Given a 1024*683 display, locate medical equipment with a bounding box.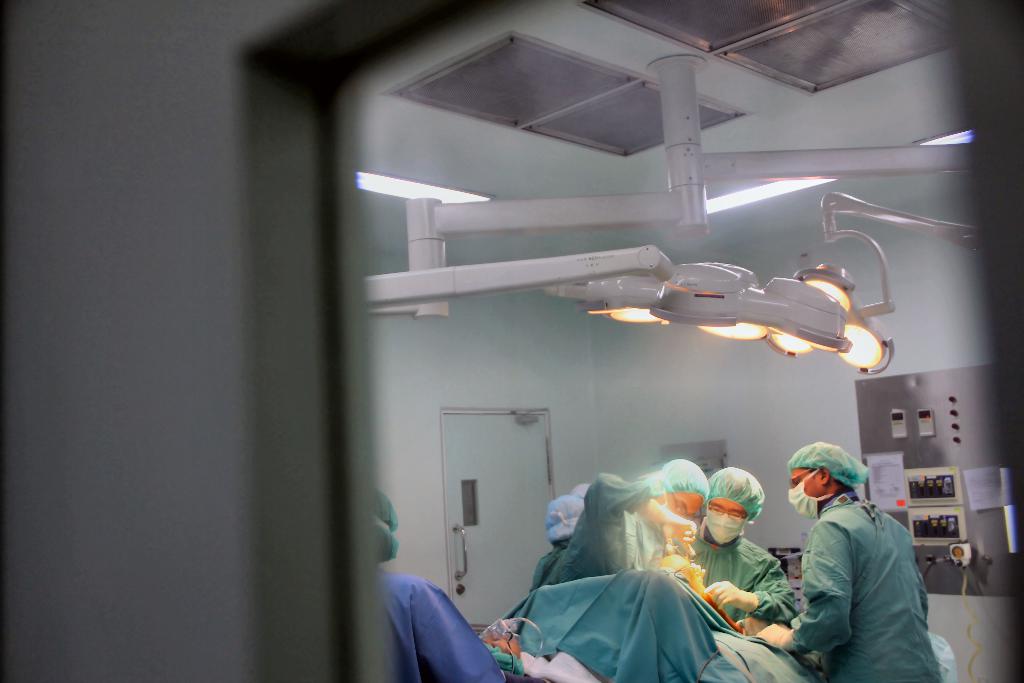
Located: 363, 54, 973, 374.
